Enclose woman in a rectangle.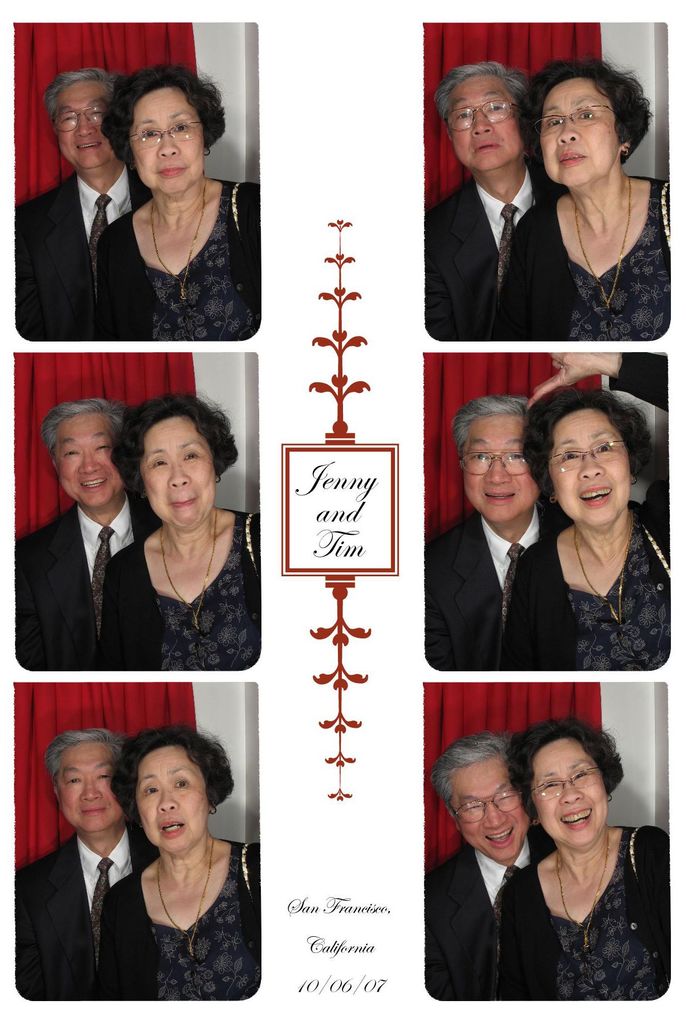
x1=500 y1=349 x2=671 y2=674.
